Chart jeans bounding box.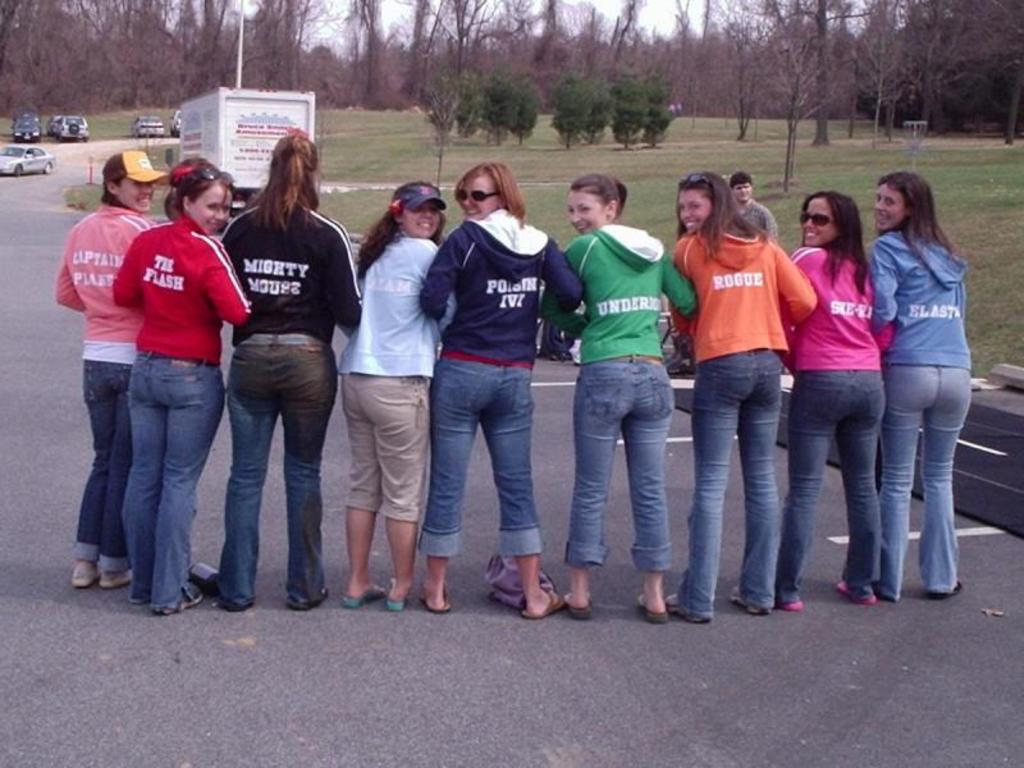
Charted: l=844, t=349, r=978, b=602.
